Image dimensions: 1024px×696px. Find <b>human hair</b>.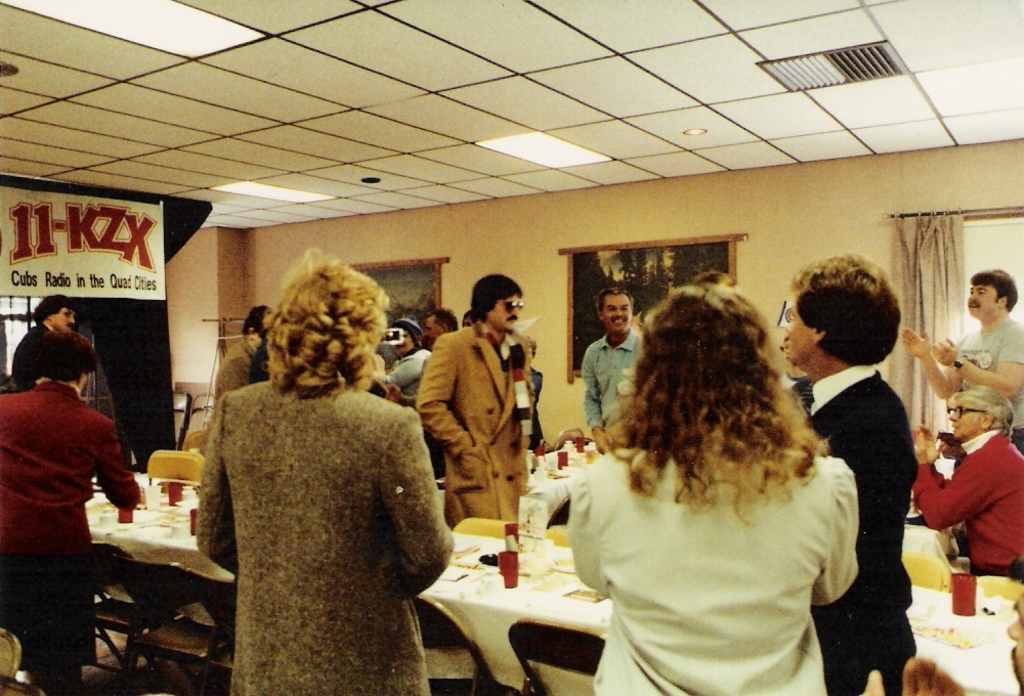
x1=970, y1=267, x2=1019, y2=313.
